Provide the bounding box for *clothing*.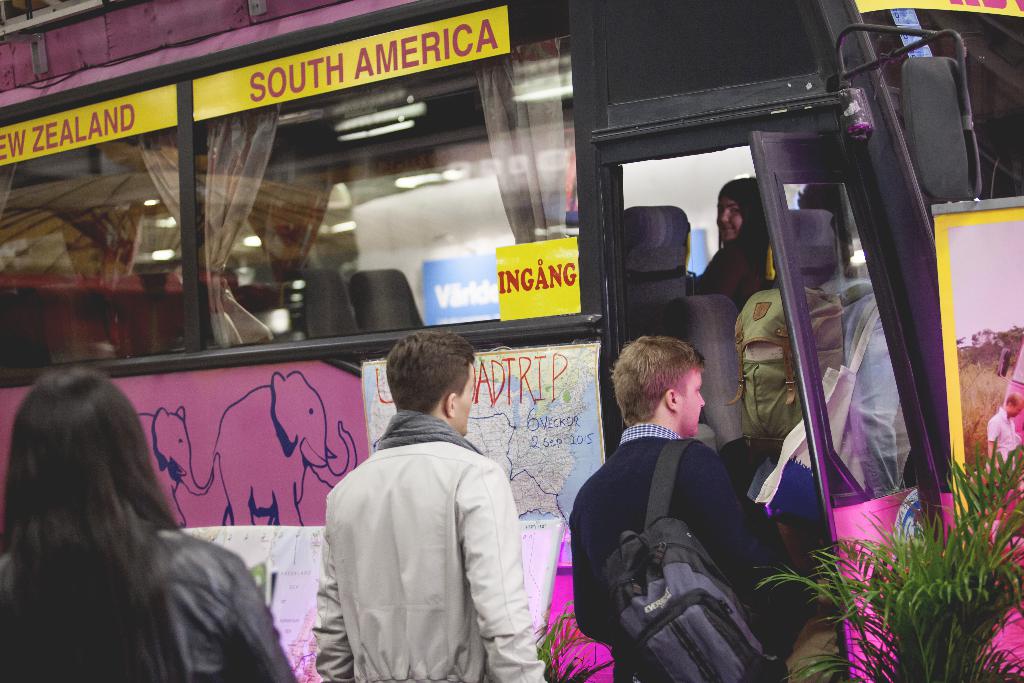
566 419 797 682.
